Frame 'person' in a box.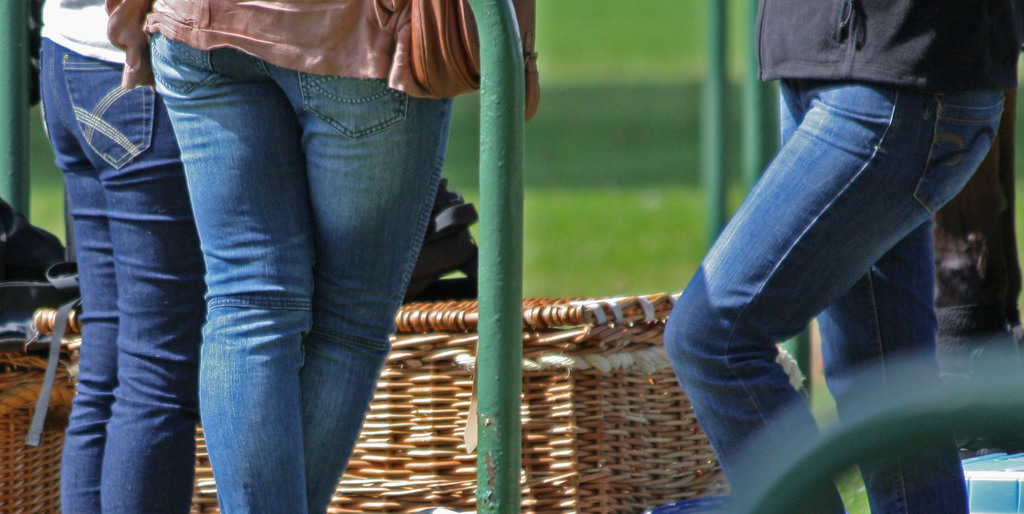
select_region(35, 0, 196, 510).
